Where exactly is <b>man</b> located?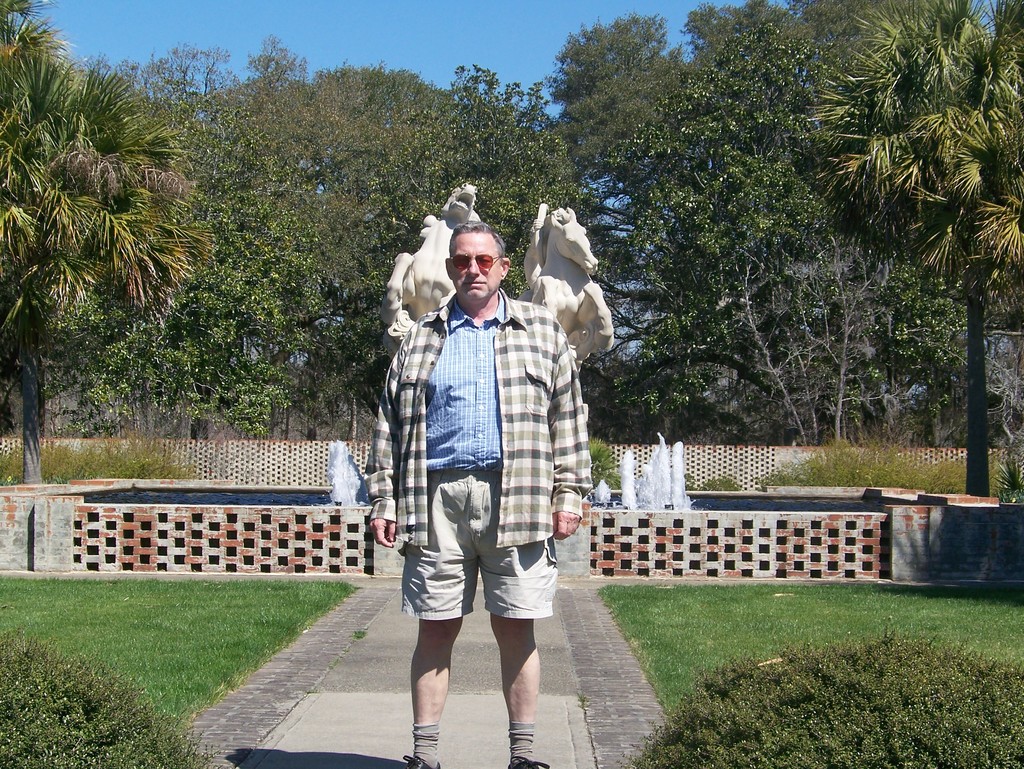
Its bounding box is left=377, top=196, right=581, bottom=729.
